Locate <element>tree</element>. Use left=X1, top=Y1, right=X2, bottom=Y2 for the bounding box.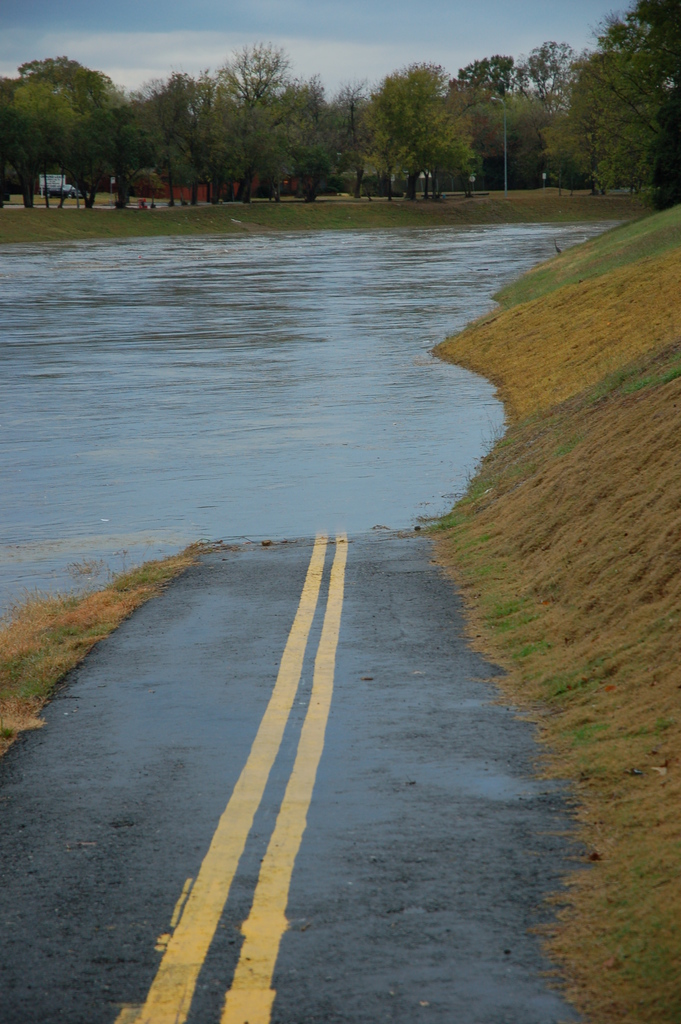
left=477, top=84, right=550, bottom=196.
